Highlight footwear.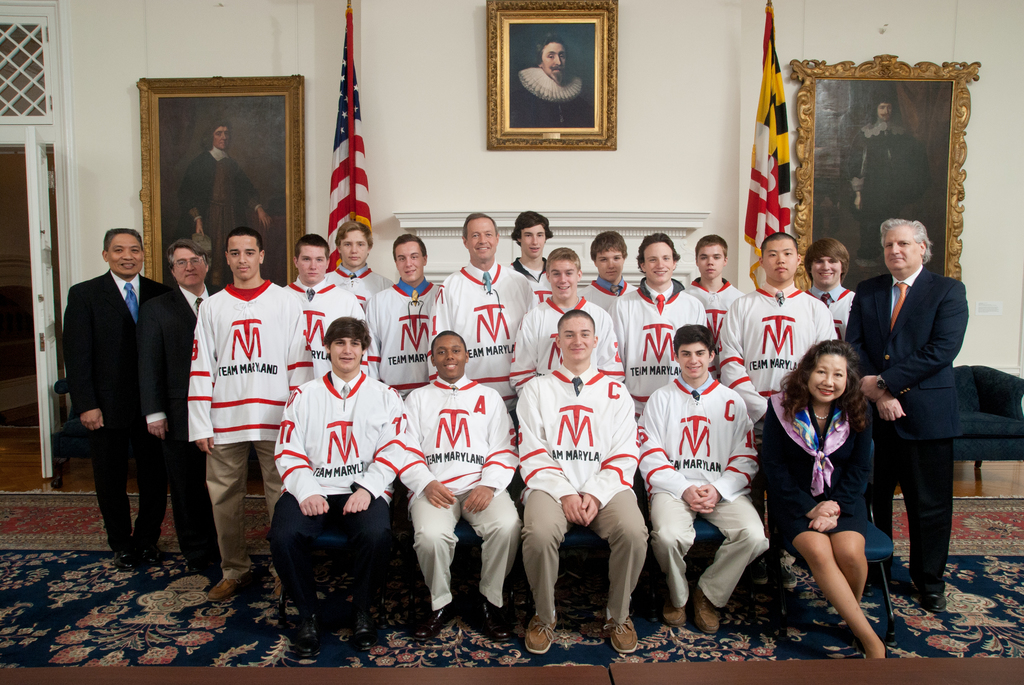
Highlighted region: pyautogui.locateOnScreen(403, 601, 455, 638).
